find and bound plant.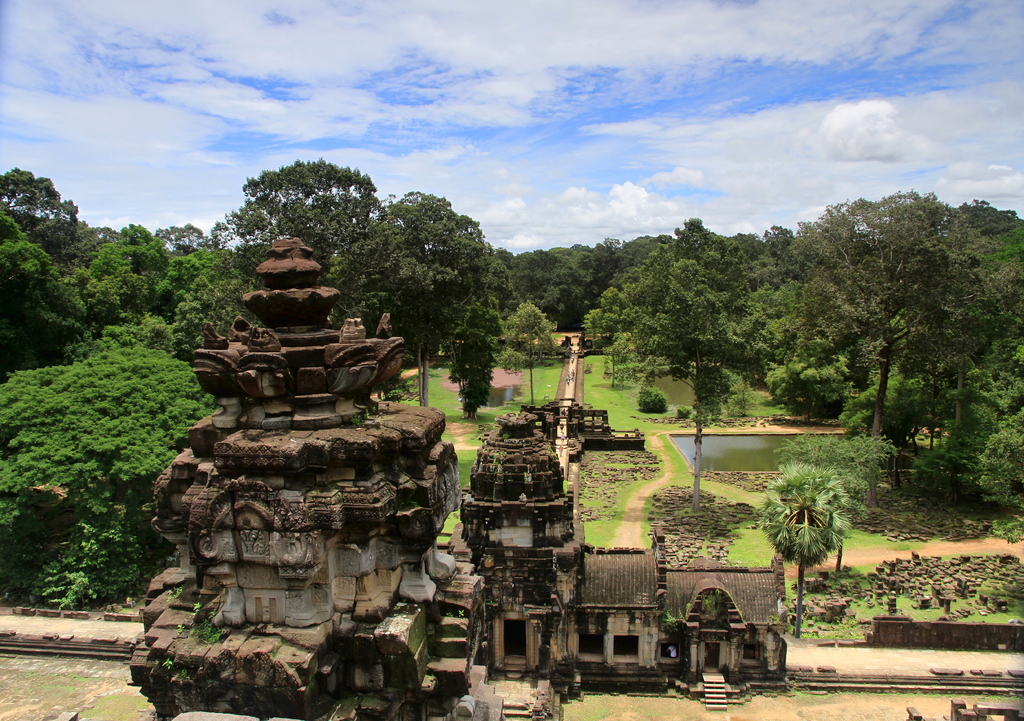
Bound: locate(190, 599, 202, 619).
